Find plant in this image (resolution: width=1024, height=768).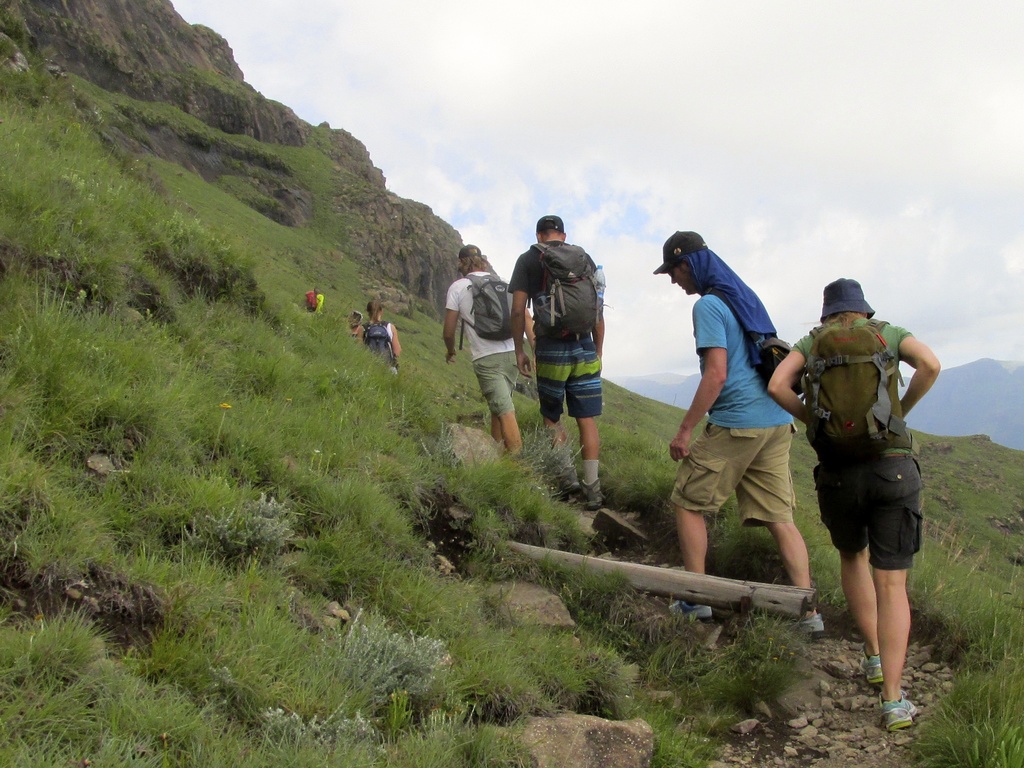
box(784, 421, 854, 637).
